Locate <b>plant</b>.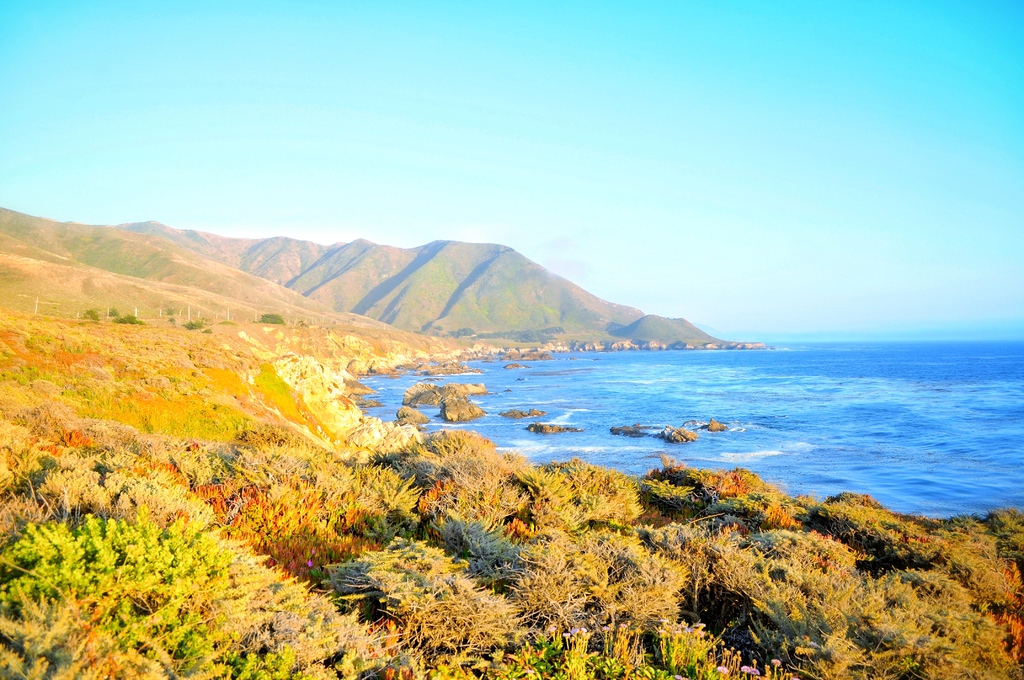
Bounding box: box(79, 304, 105, 324).
